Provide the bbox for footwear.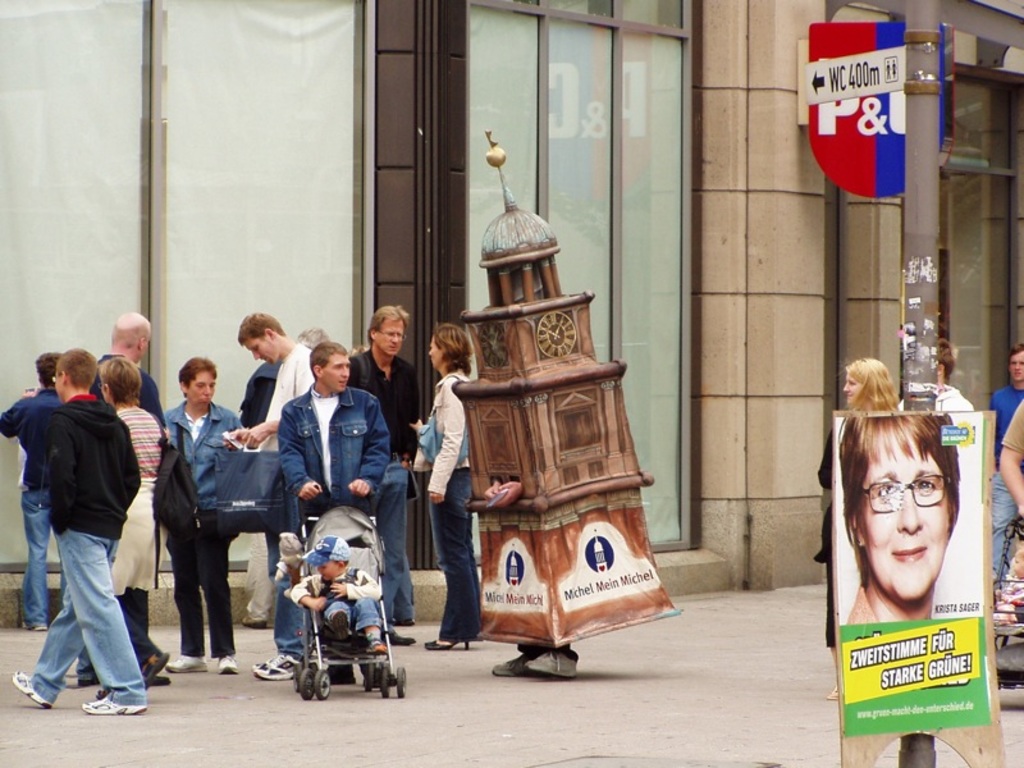
(333,612,348,640).
